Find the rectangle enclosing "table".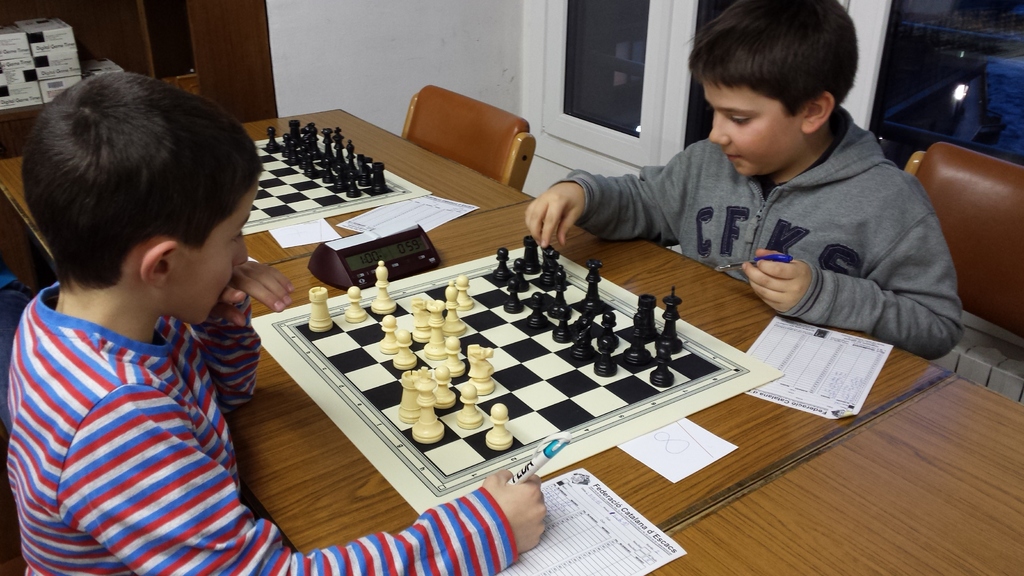
bbox=(0, 99, 539, 287).
